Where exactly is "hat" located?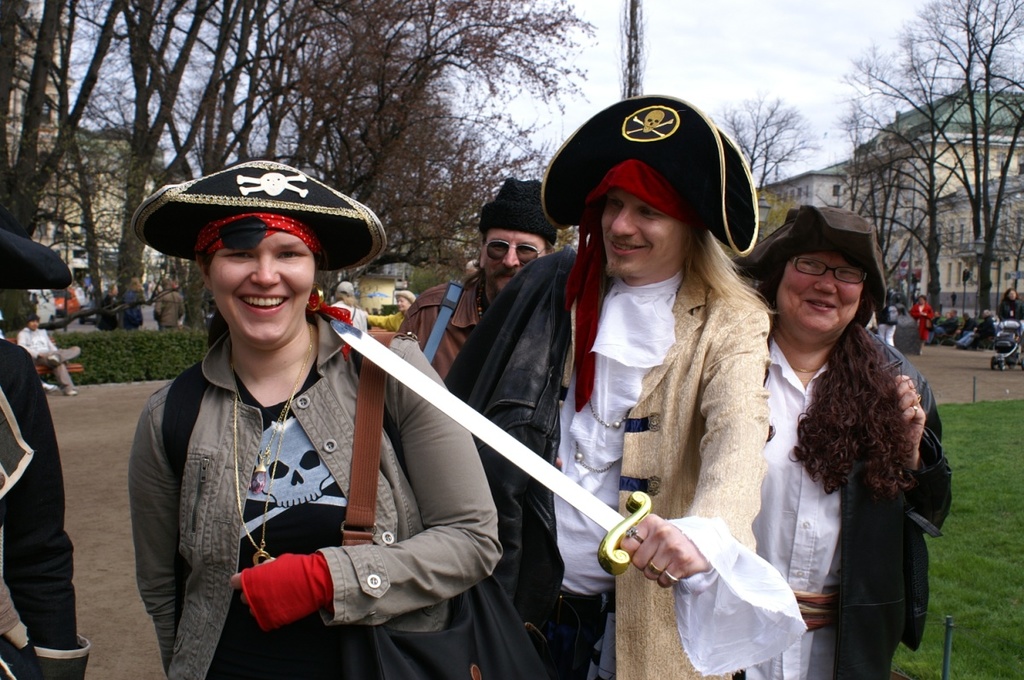
Its bounding box is (395, 288, 414, 302).
